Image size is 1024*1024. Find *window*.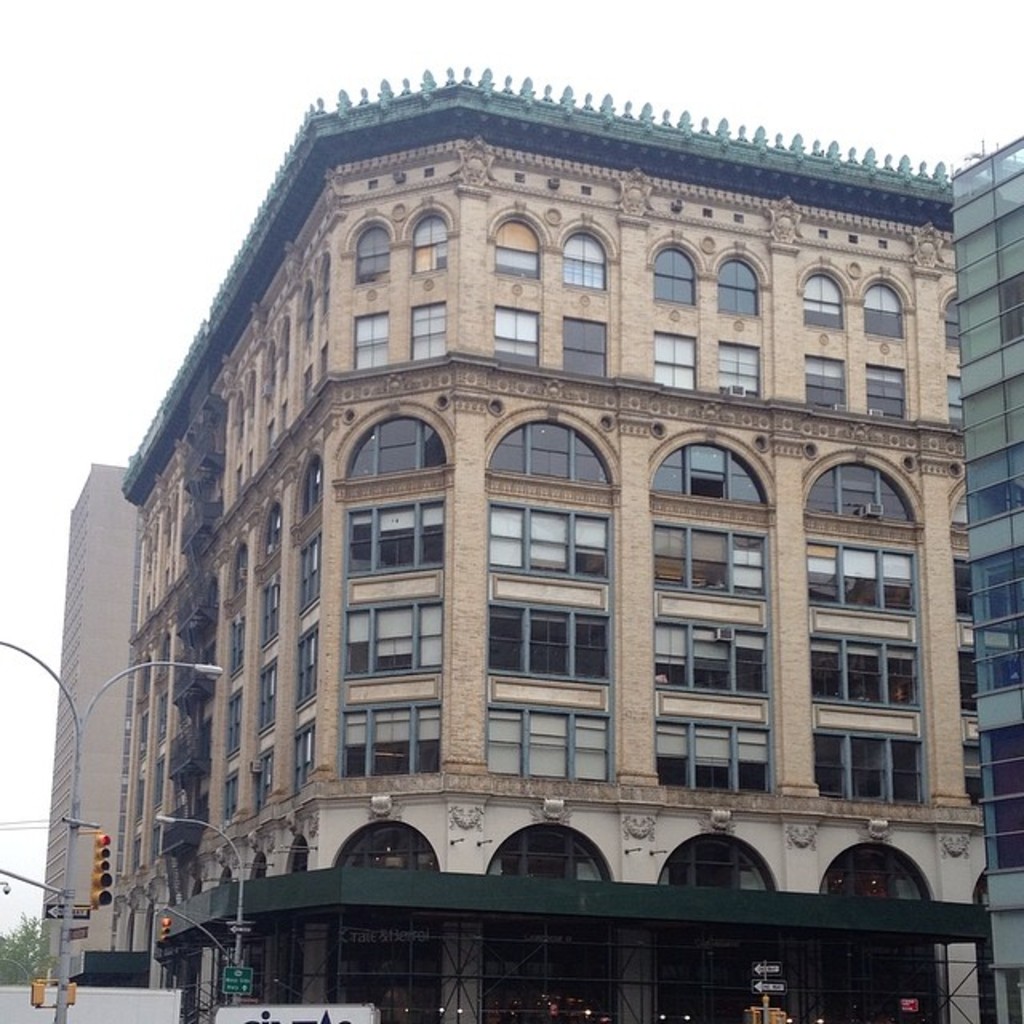
{"x1": 651, "y1": 446, "x2": 768, "y2": 507}.
